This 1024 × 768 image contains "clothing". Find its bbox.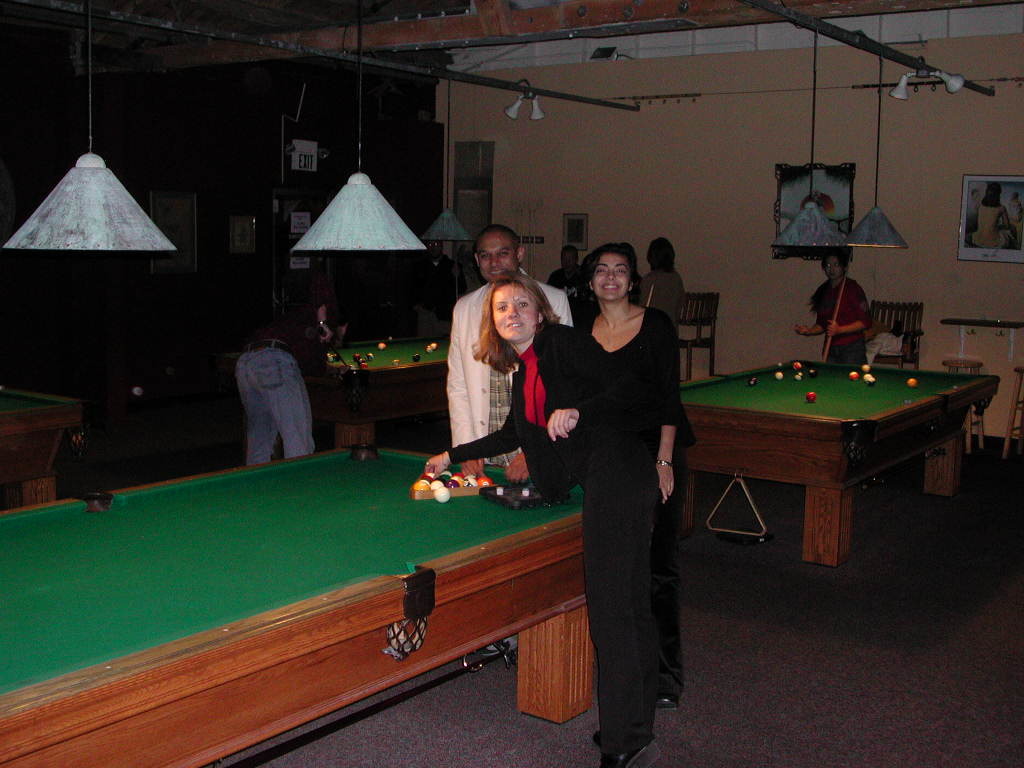
crop(445, 323, 658, 765).
